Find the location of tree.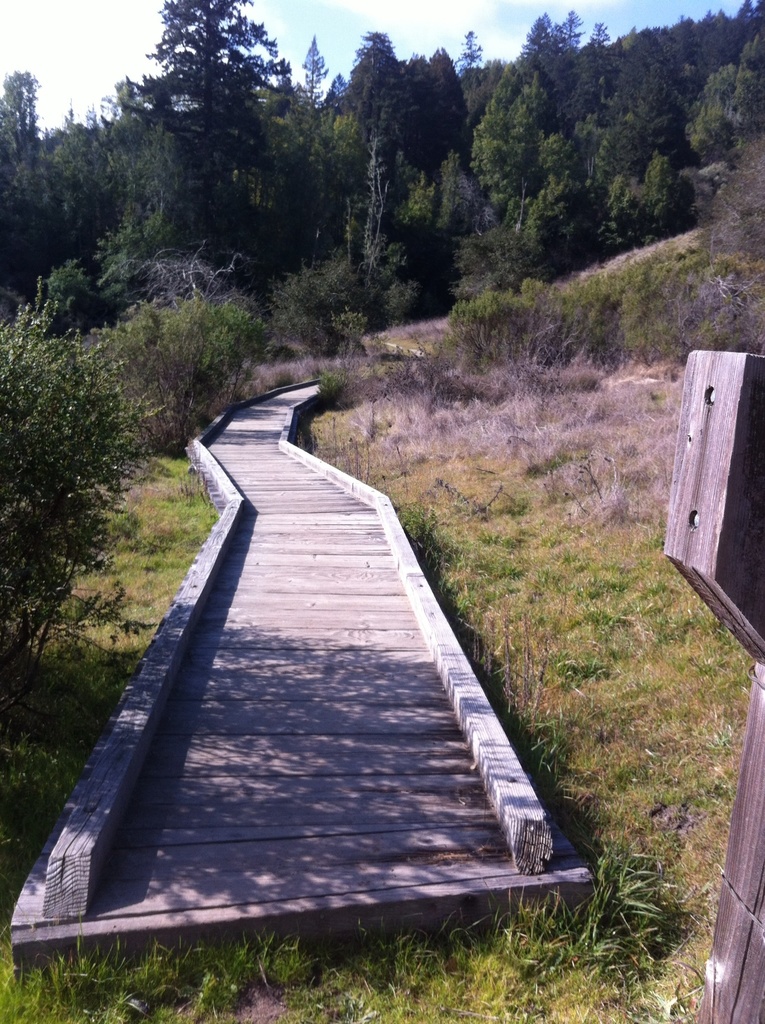
Location: (584,32,707,211).
